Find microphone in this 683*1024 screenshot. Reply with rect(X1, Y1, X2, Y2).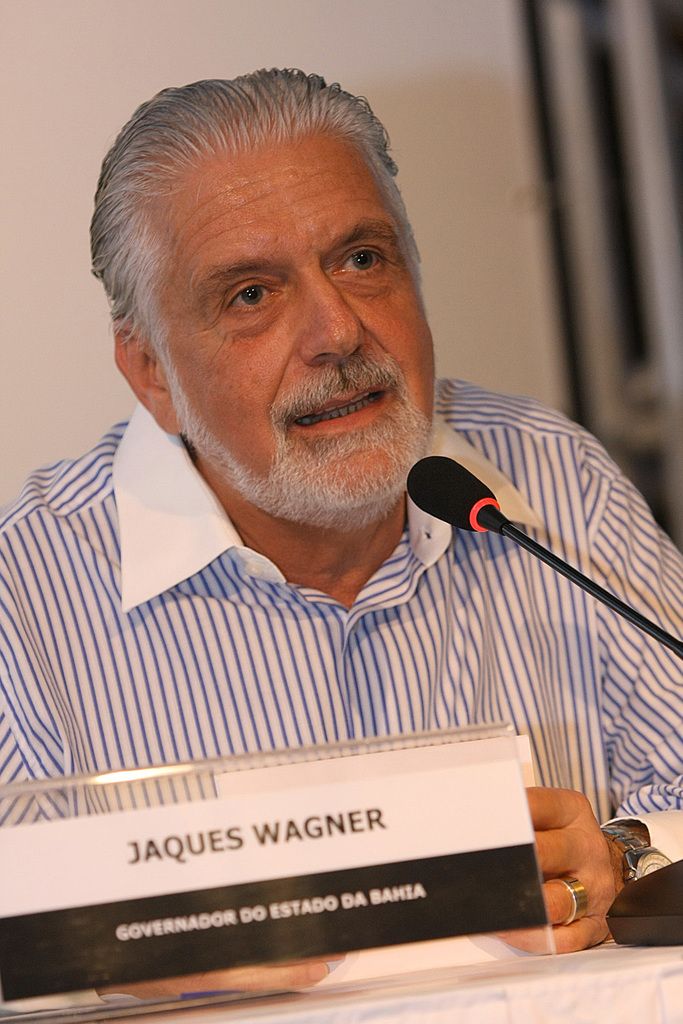
rect(400, 450, 682, 671).
